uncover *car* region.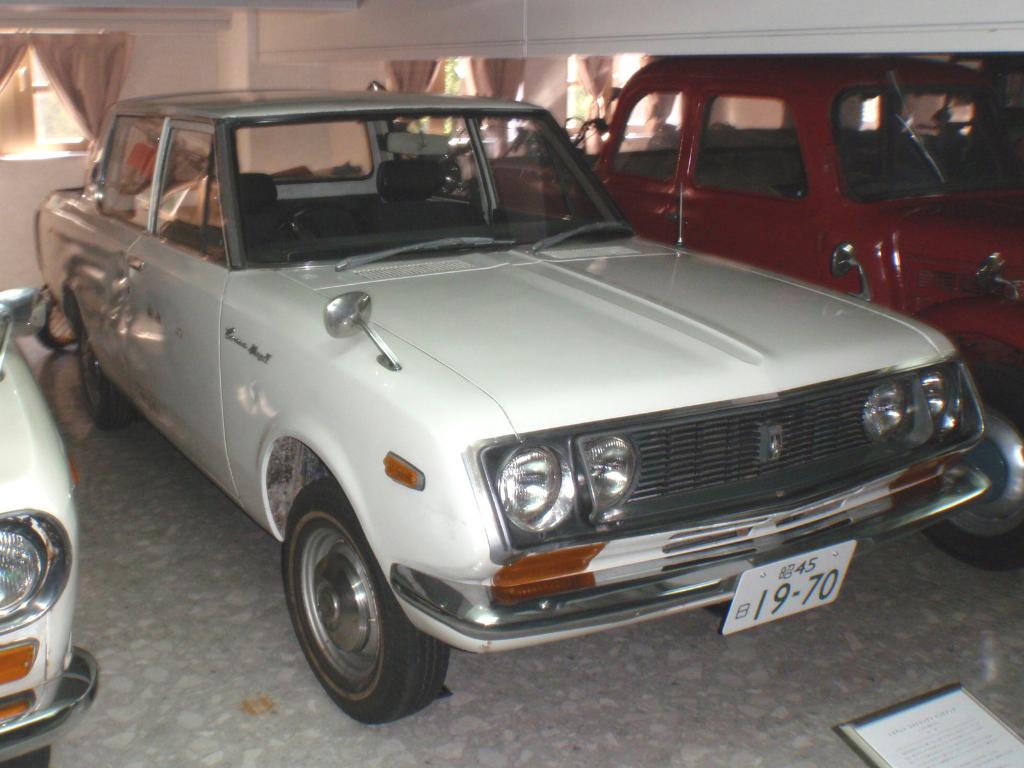
Uncovered: 472, 42, 1023, 576.
